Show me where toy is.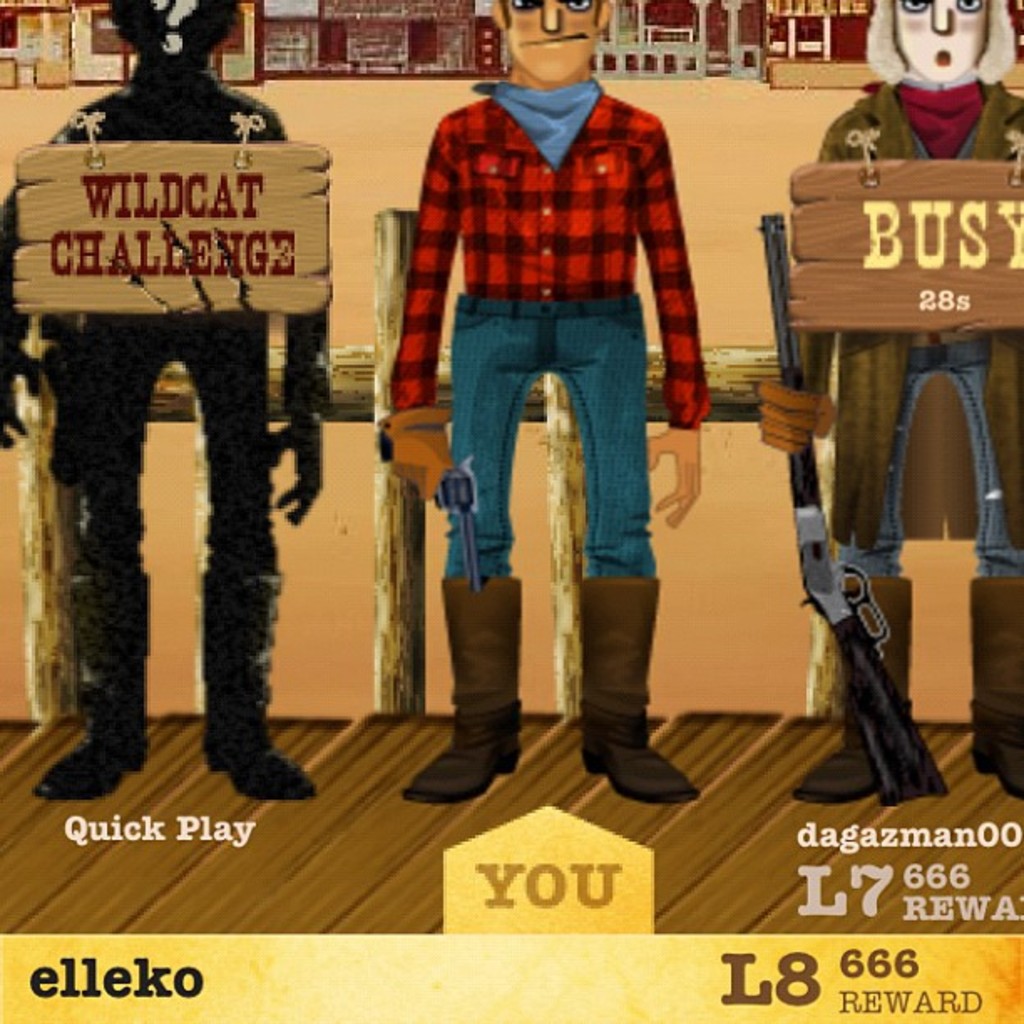
toy is at 383 0 714 818.
